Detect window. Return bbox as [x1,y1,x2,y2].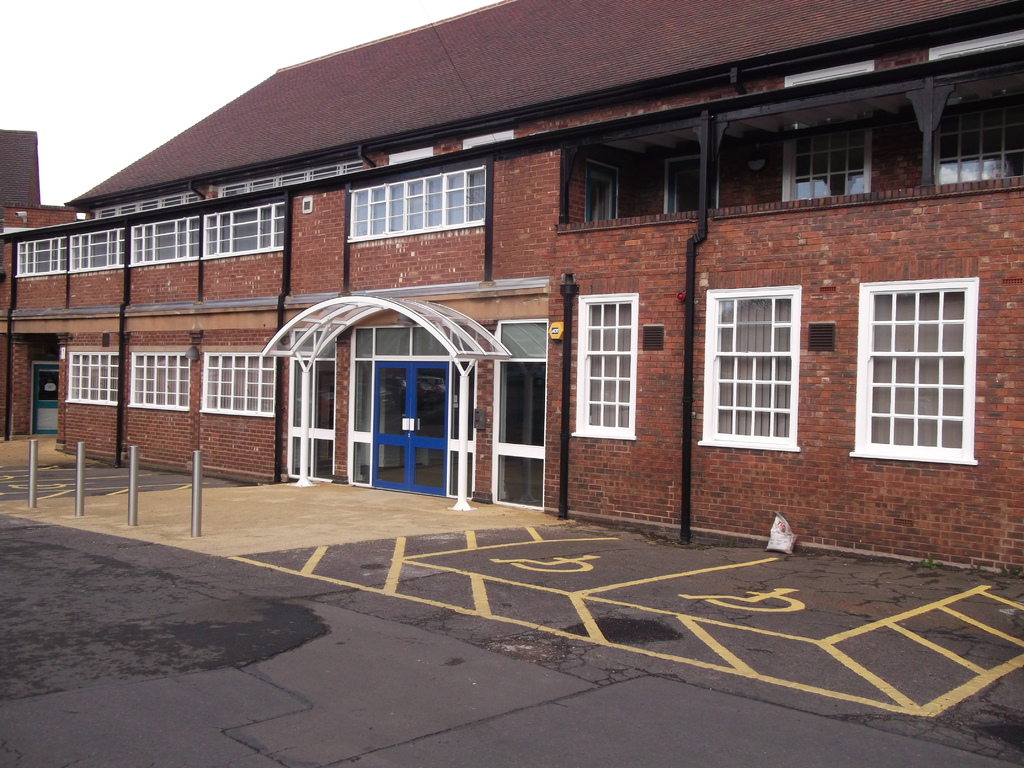
[15,233,70,276].
